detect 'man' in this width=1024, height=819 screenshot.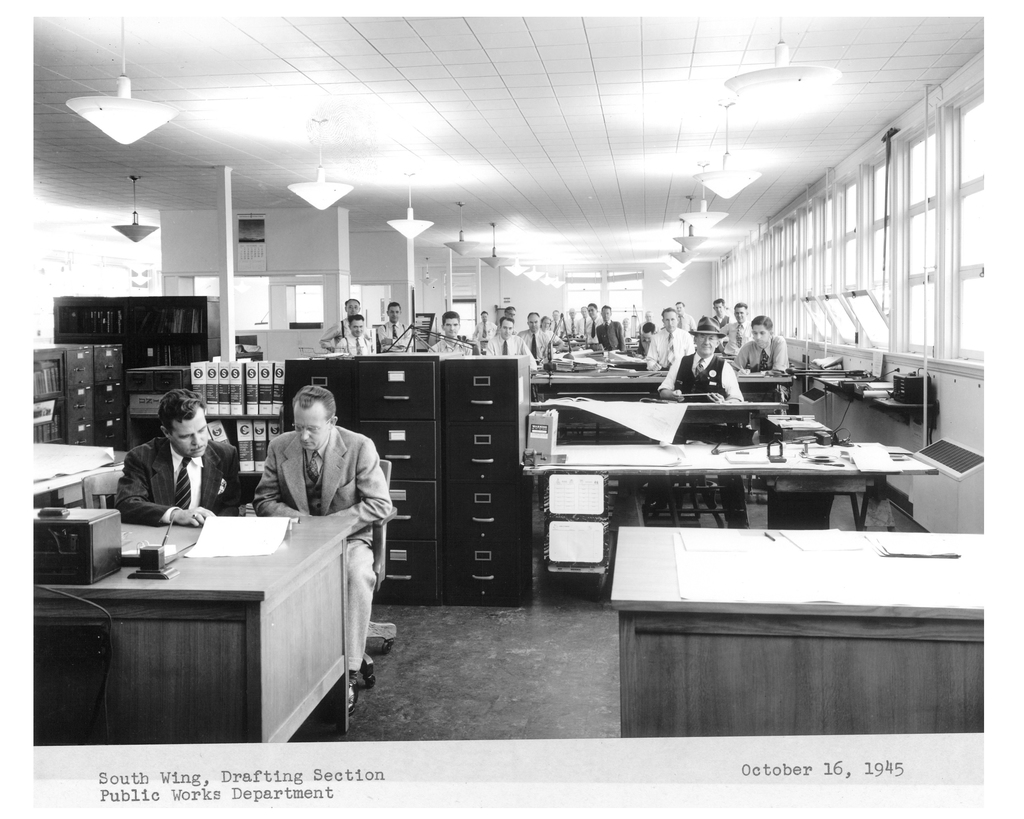
Detection: [485, 318, 538, 369].
